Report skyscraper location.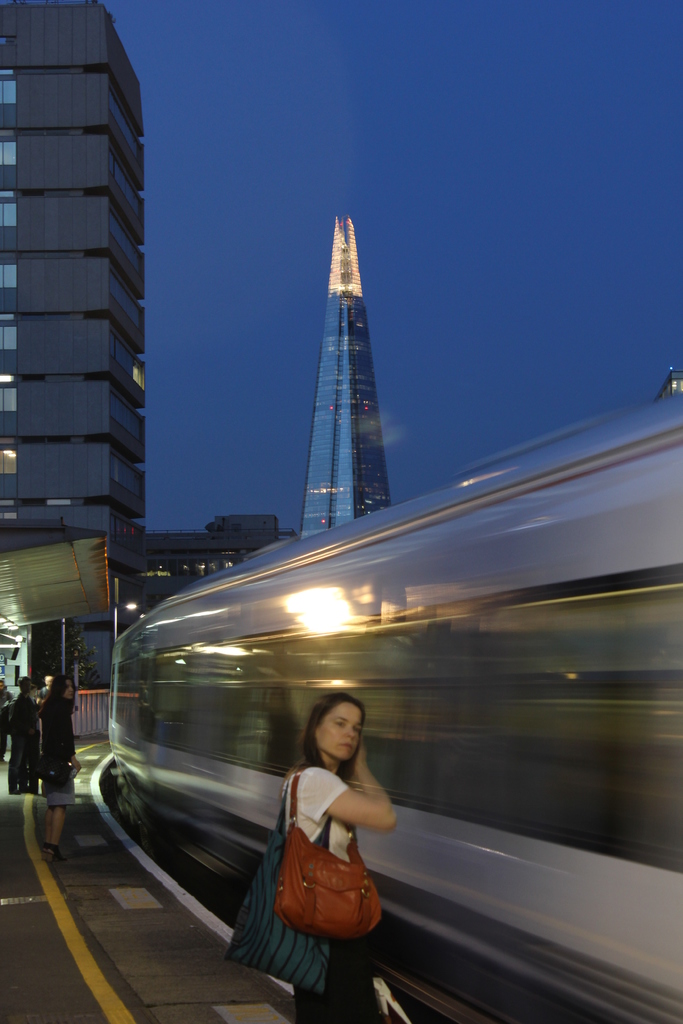
Report: [10, 7, 179, 639].
